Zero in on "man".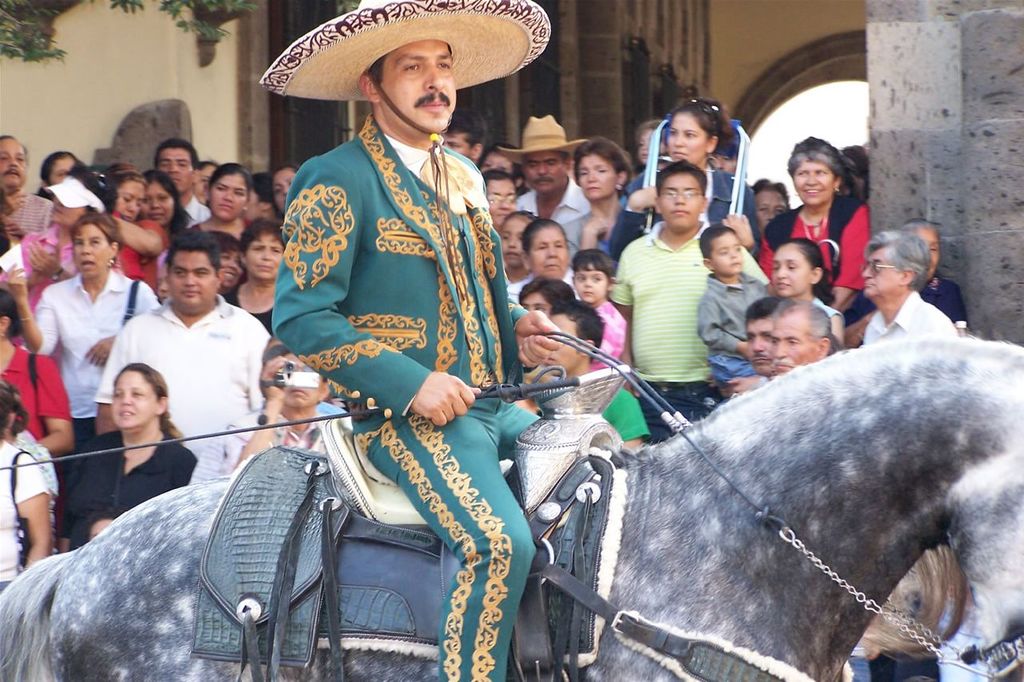
Zeroed in: select_region(609, 164, 769, 441).
